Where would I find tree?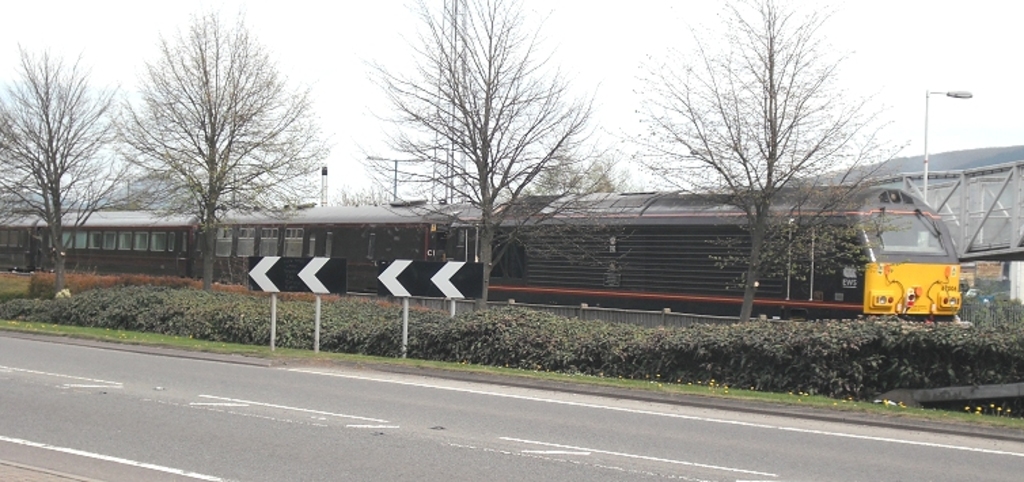
At (x1=105, y1=5, x2=327, y2=282).
